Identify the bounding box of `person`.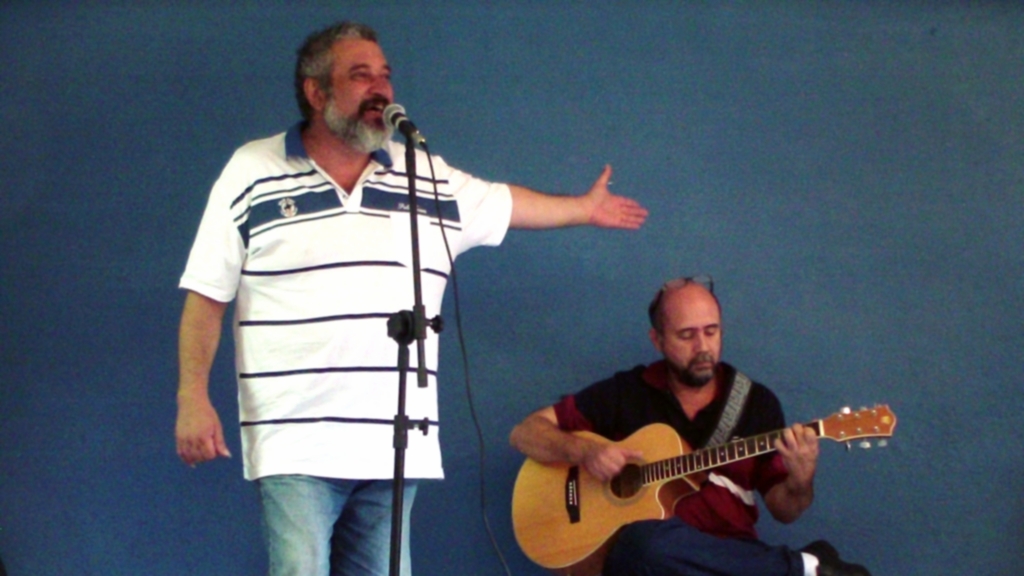
[509,269,872,575].
